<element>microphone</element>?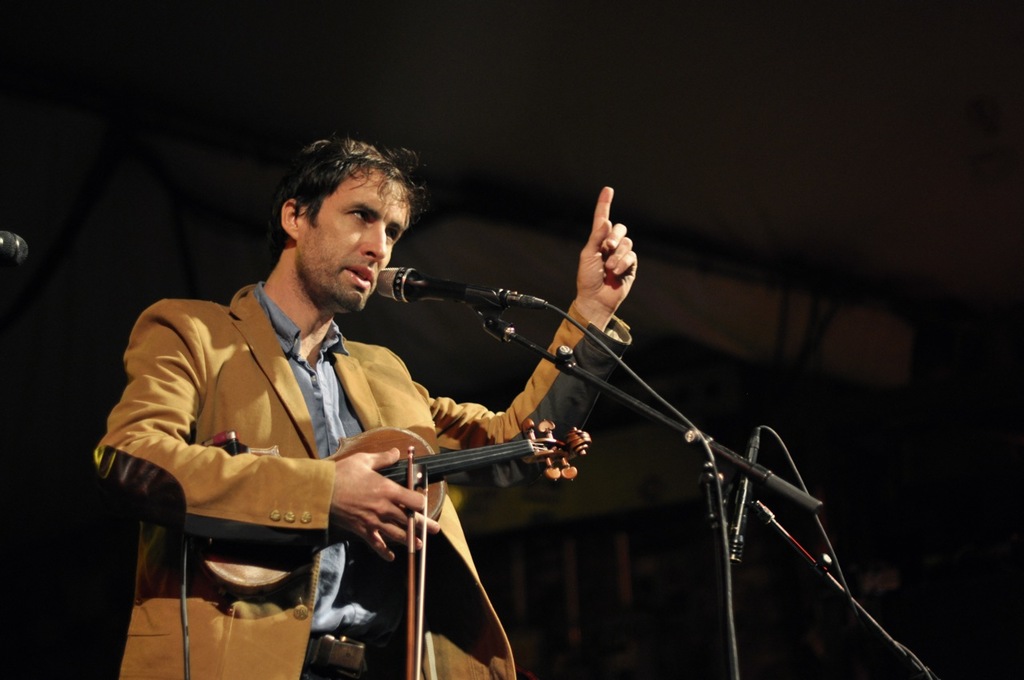
[345,260,564,343]
